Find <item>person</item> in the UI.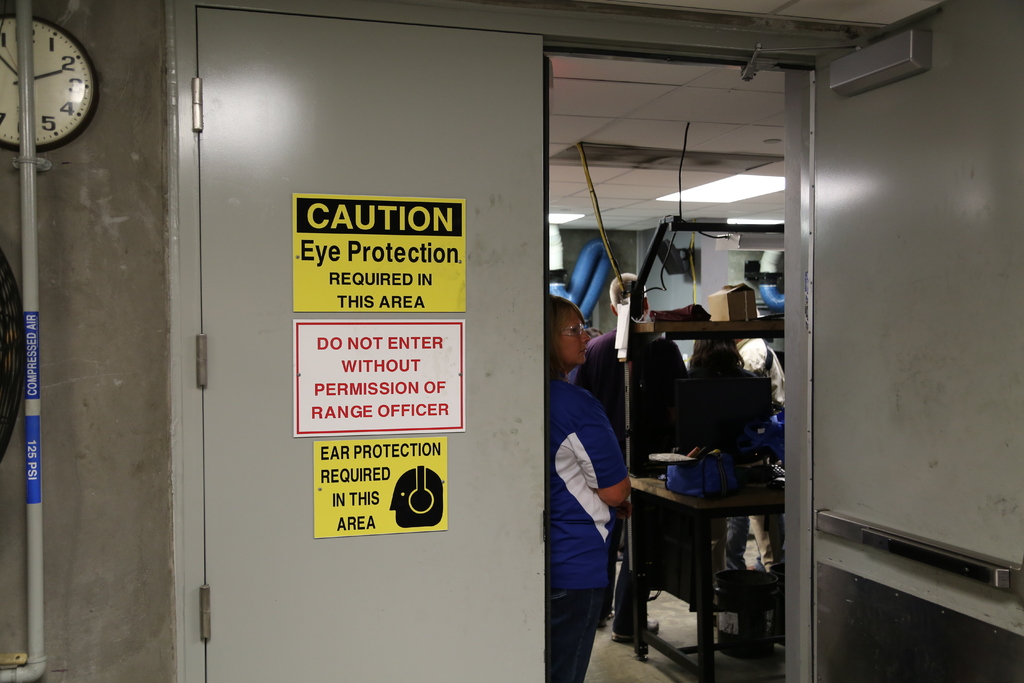
UI element at 575,266,689,648.
